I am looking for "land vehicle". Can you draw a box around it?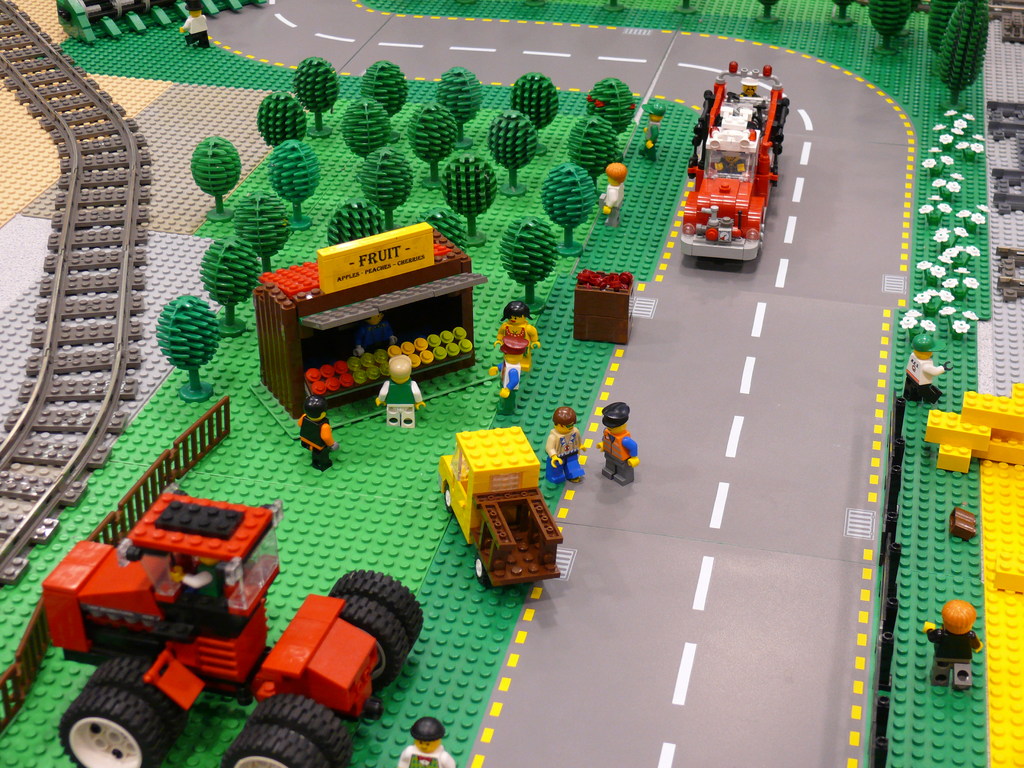
Sure, the bounding box is {"left": 433, "top": 425, "right": 563, "bottom": 591}.
